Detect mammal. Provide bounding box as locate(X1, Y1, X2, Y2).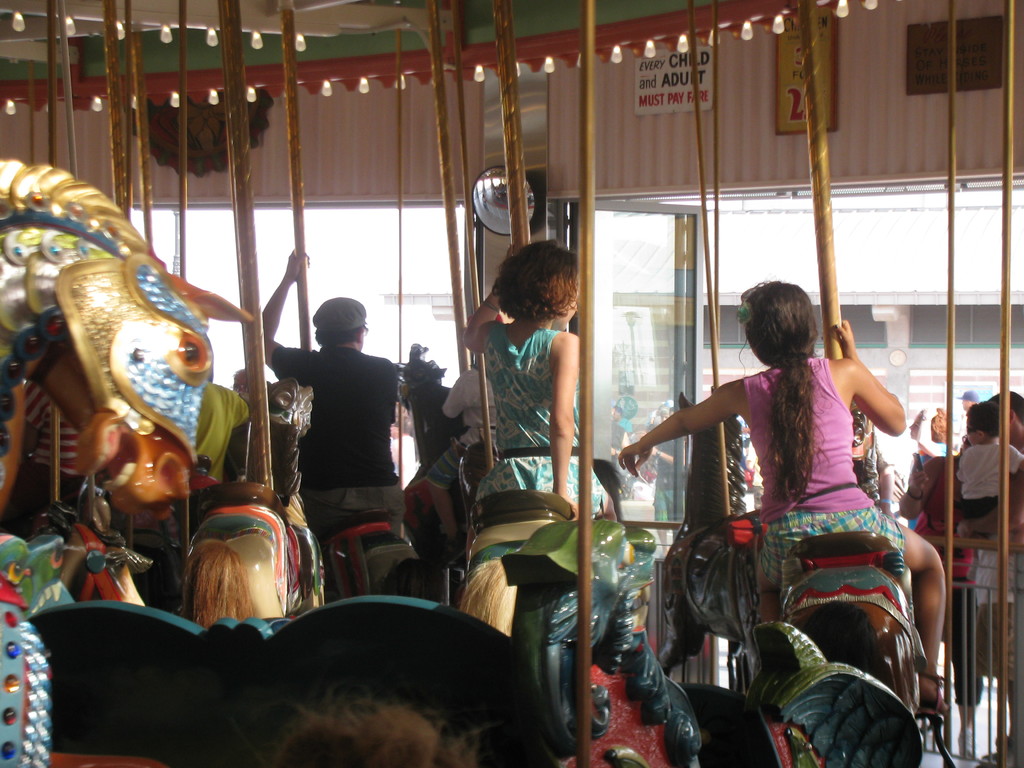
locate(255, 244, 409, 540).
